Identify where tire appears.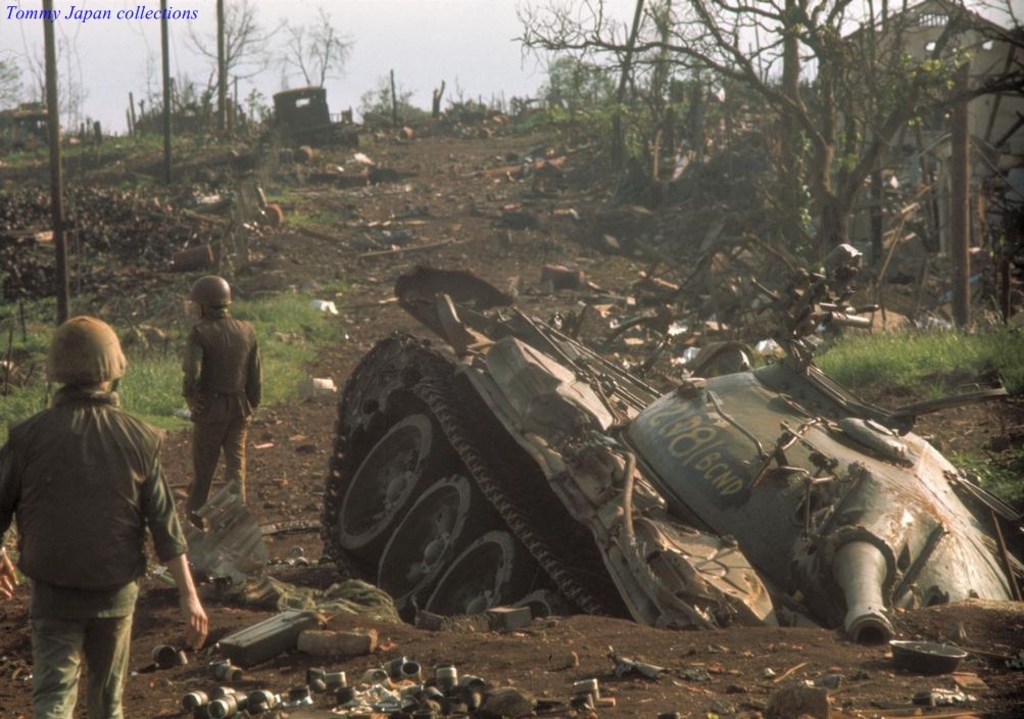
Appears at [348,133,356,146].
